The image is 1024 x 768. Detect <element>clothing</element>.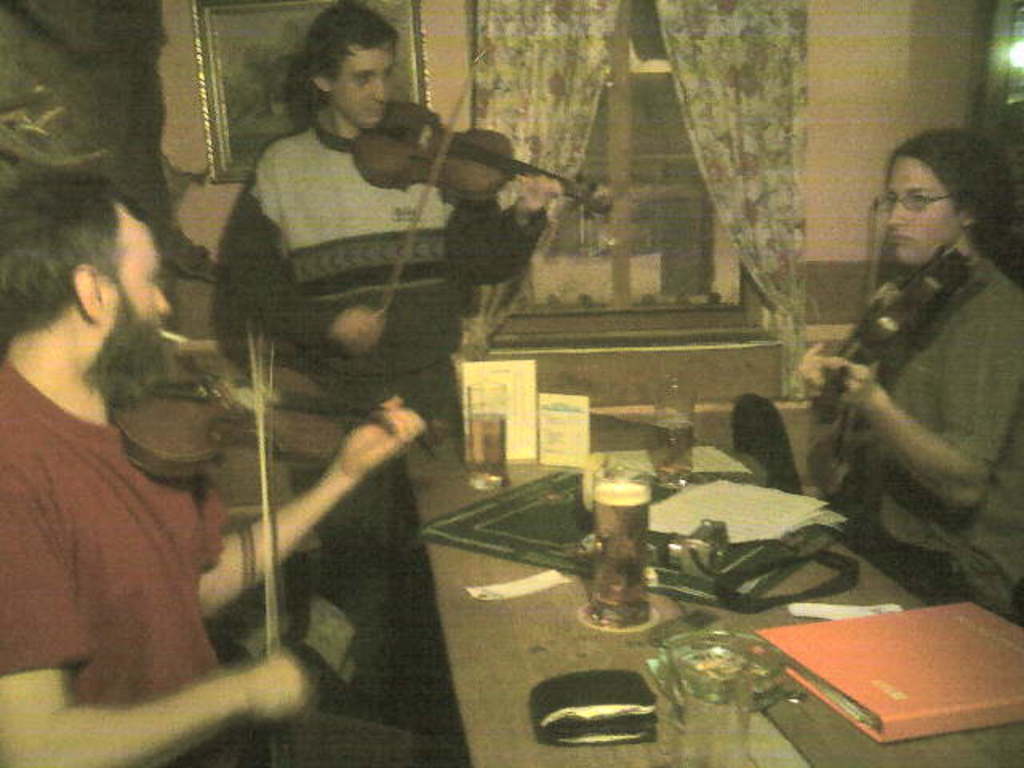
Detection: (left=0, top=334, right=222, bottom=766).
